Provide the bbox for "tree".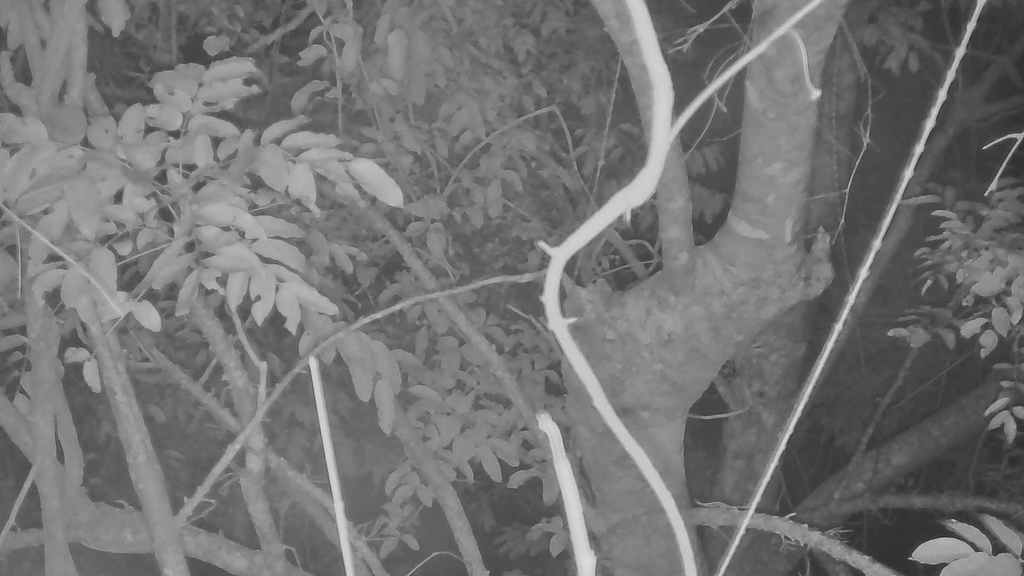
l=0, t=0, r=1023, b=570.
